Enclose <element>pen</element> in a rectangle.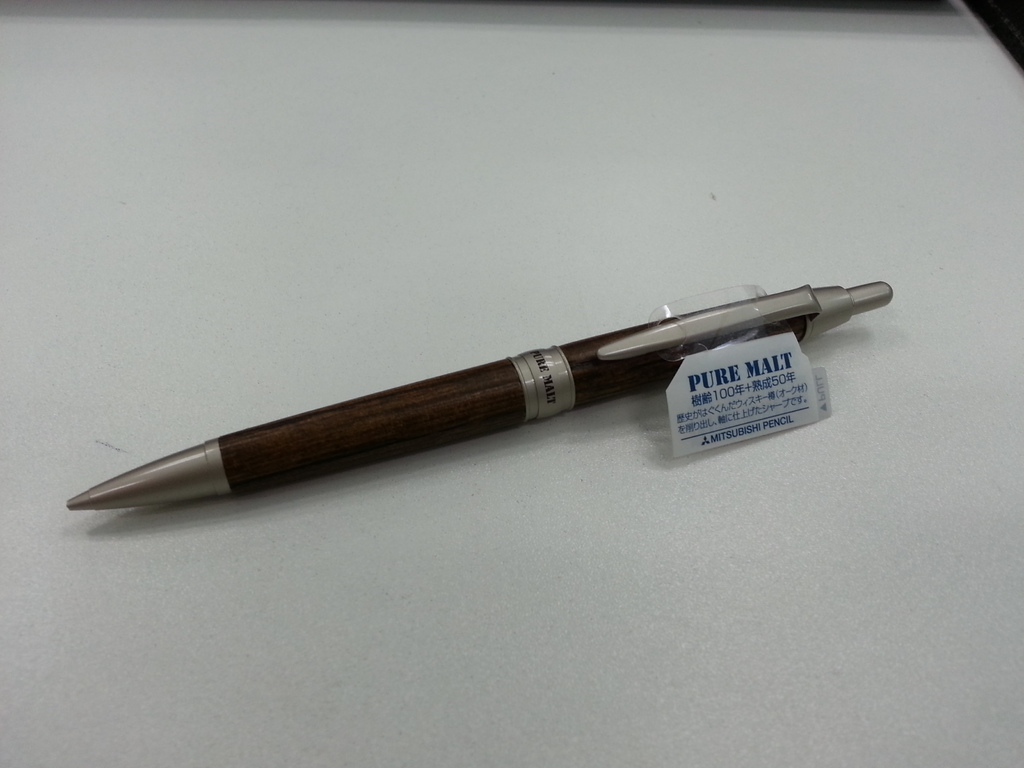
select_region(64, 278, 893, 513).
